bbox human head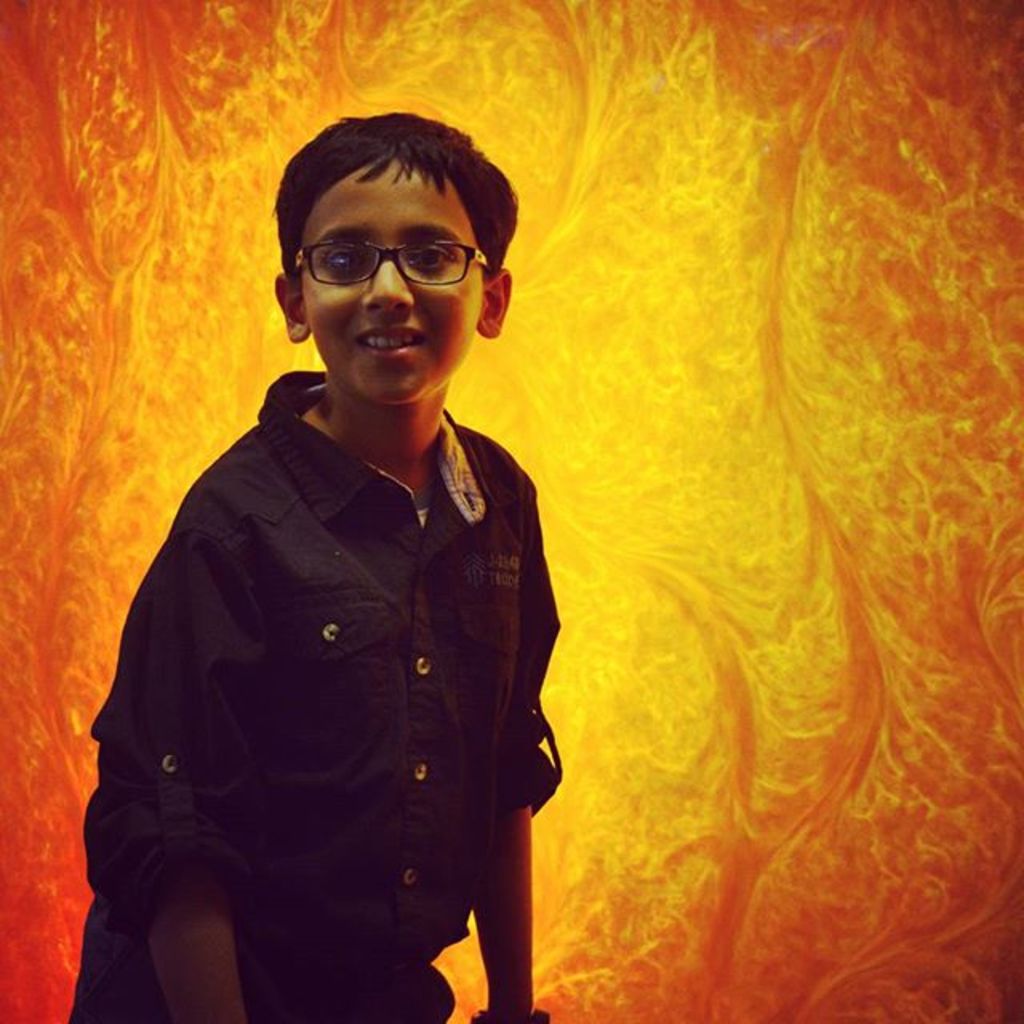
(left=253, top=109, right=542, bottom=429)
